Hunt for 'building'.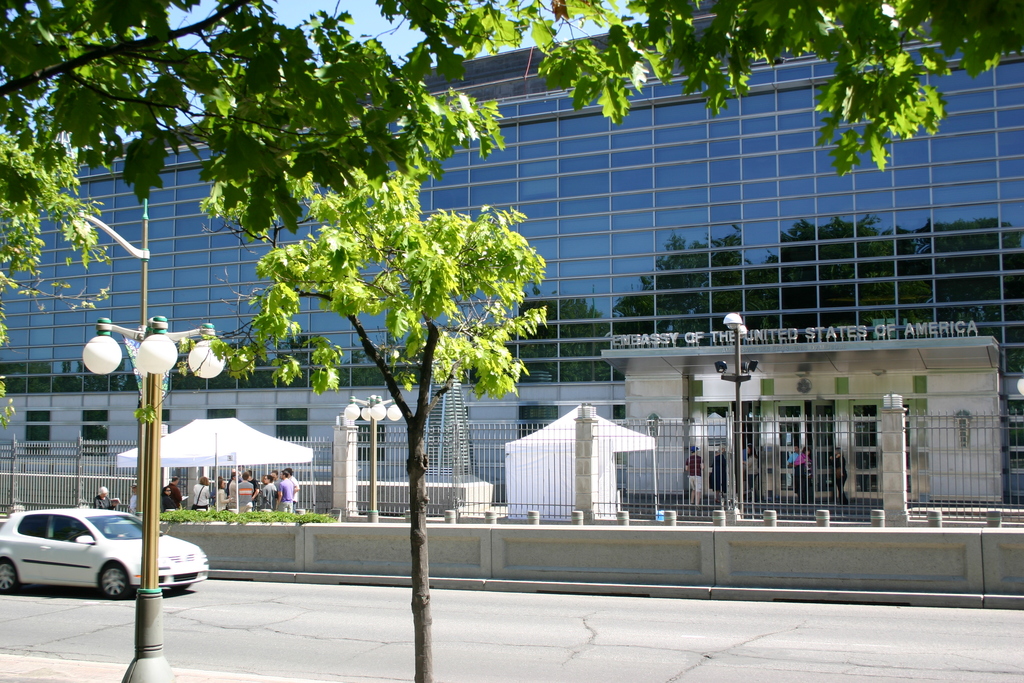
Hunted down at {"x1": 0, "y1": 0, "x2": 1023, "y2": 508}.
